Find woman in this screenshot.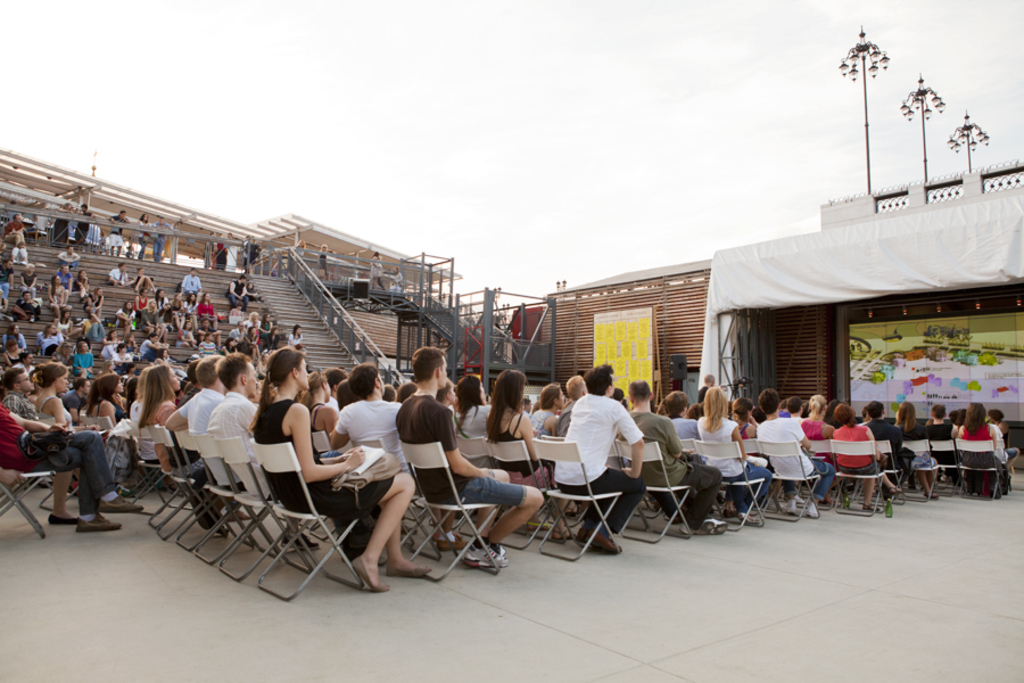
The bounding box for woman is {"x1": 51, "y1": 277, "x2": 69, "y2": 315}.
